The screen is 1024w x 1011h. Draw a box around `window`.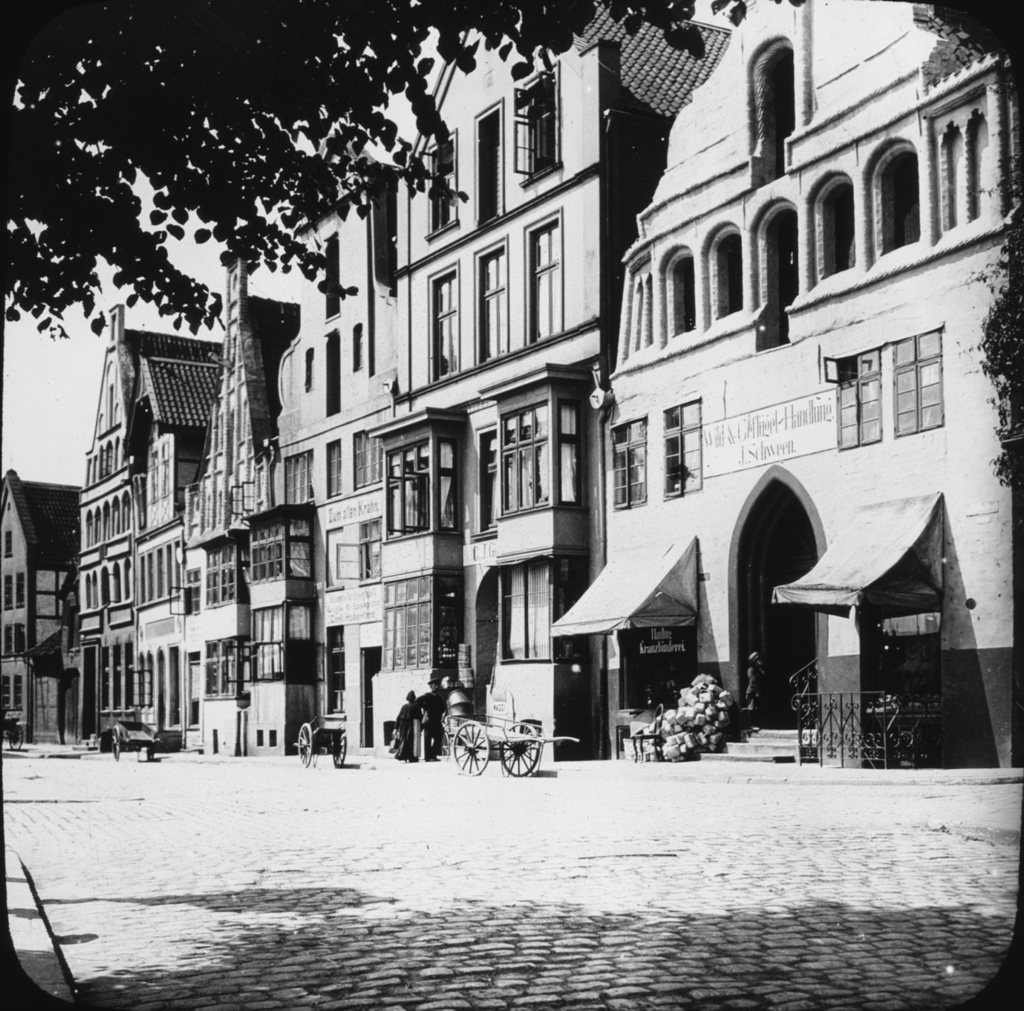
Rect(719, 240, 745, 314).
